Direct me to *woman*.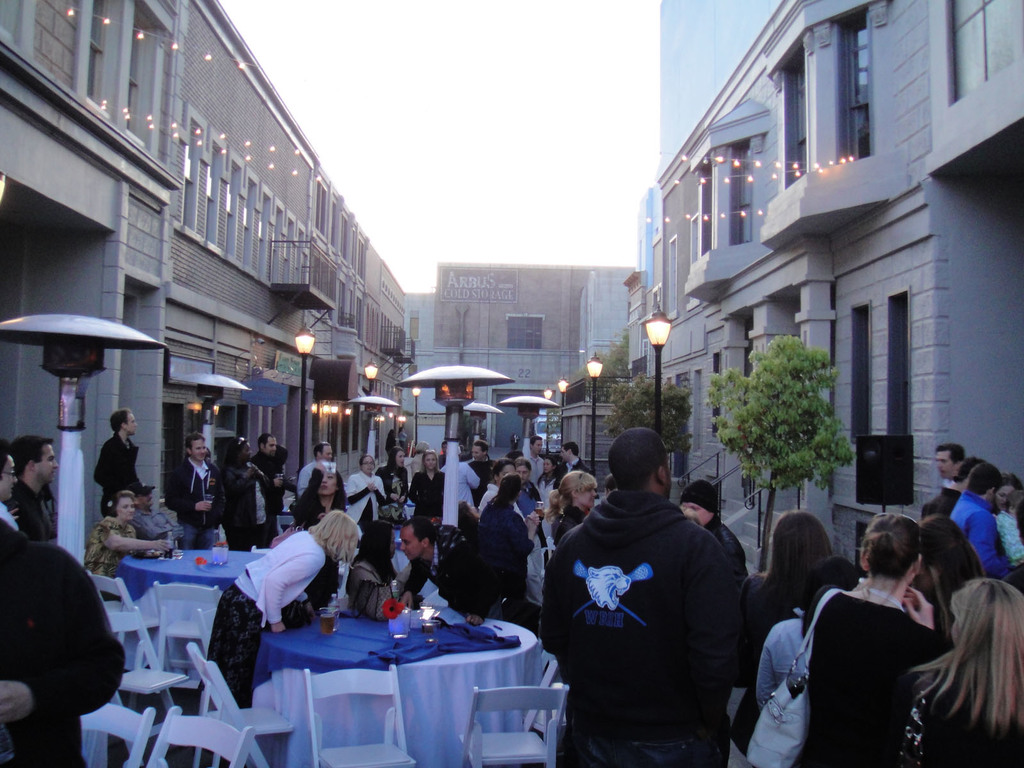
Direction: <region>903, 573, 1023, 767</region>.
